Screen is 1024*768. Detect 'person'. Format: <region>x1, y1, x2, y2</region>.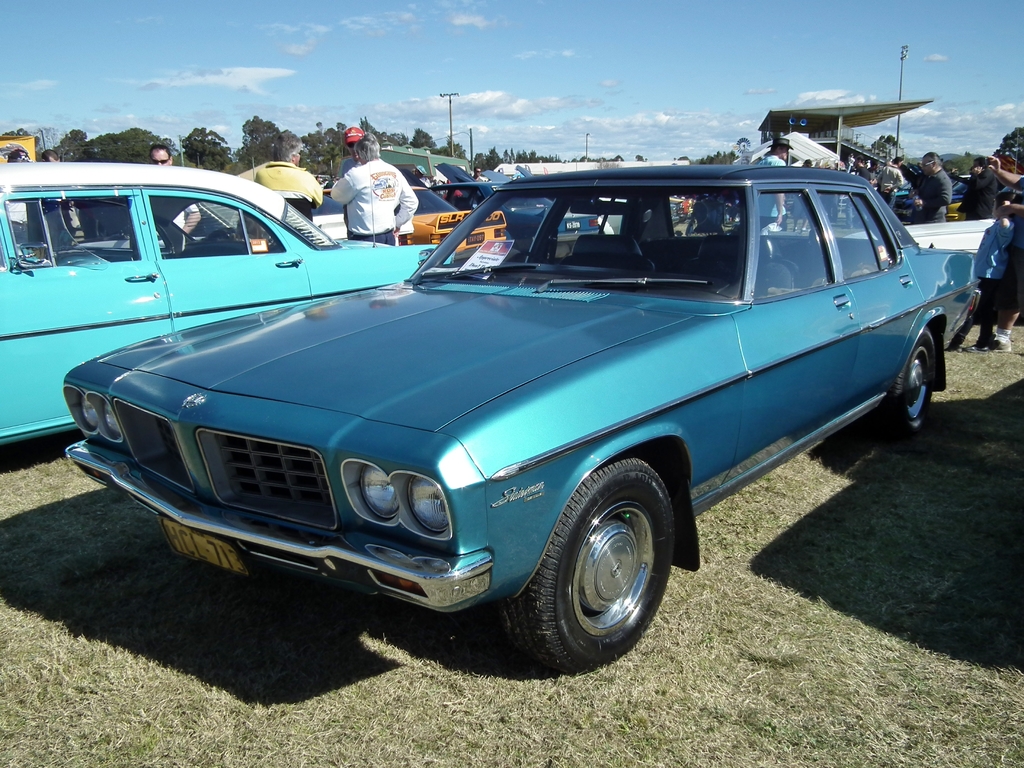
<region>313, 172, 323, 186</region>.
